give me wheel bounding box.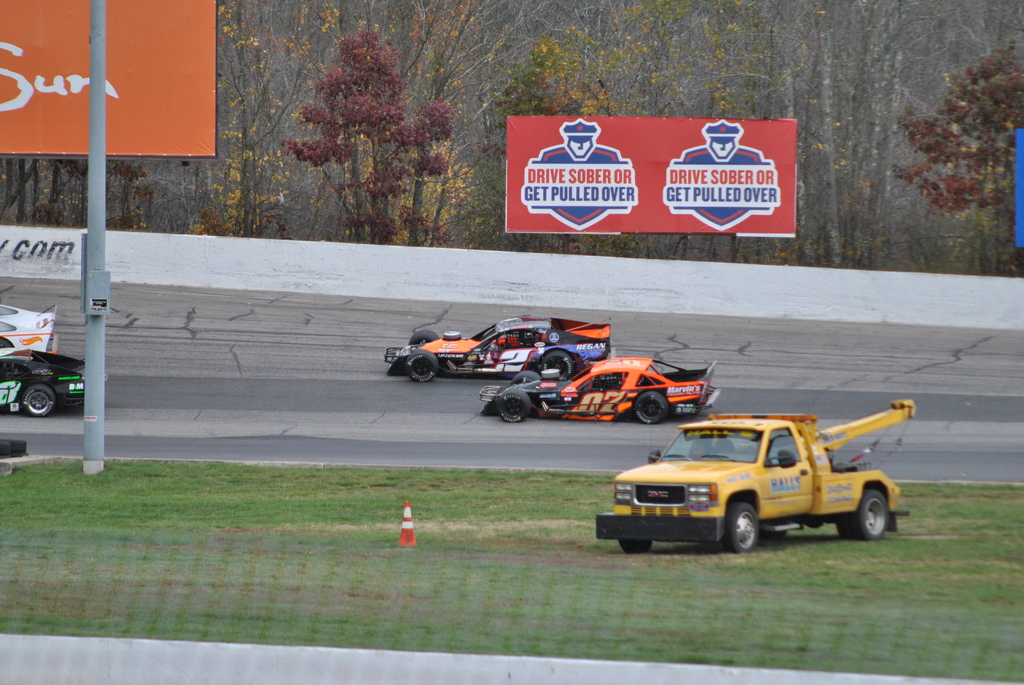
crop(408, 349, 438, 382).
